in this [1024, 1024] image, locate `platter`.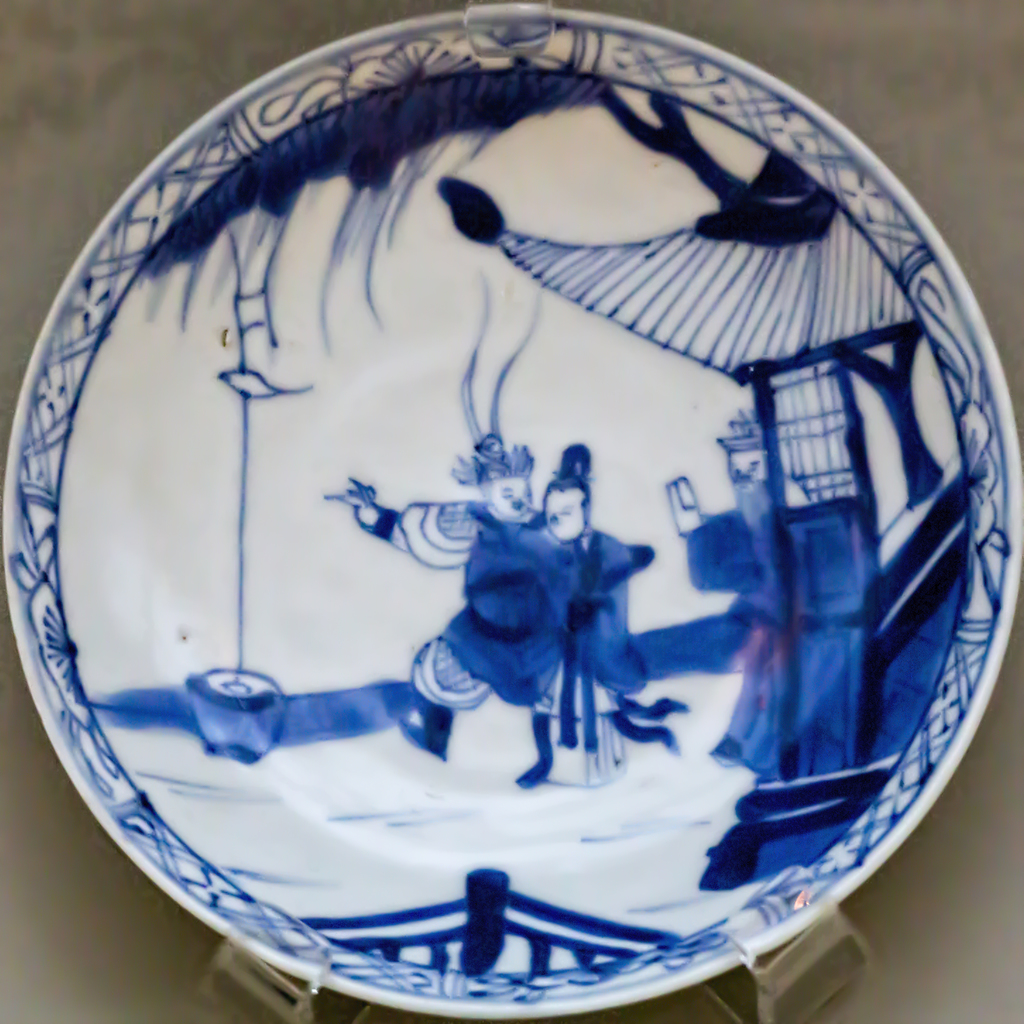
Bounding box: bbox(0, 12, 1022, 1020).
